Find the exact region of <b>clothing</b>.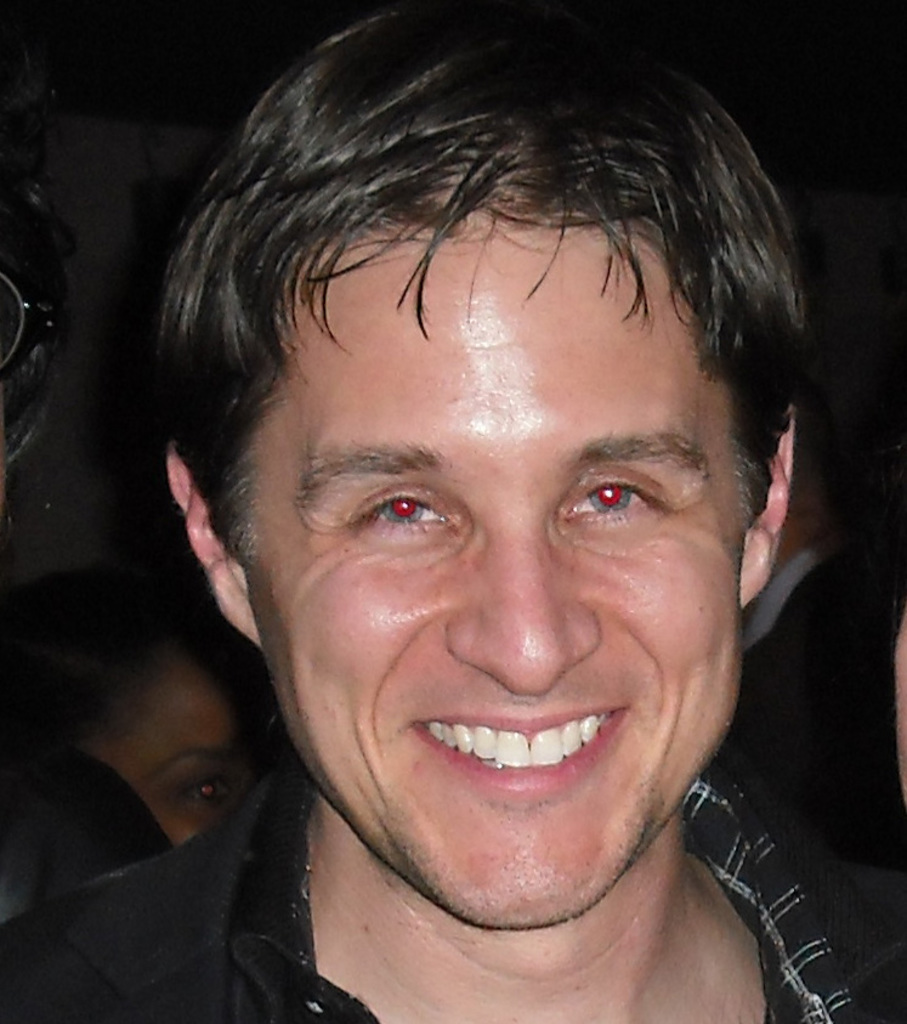
Exact region: 5/769/906/1023.
